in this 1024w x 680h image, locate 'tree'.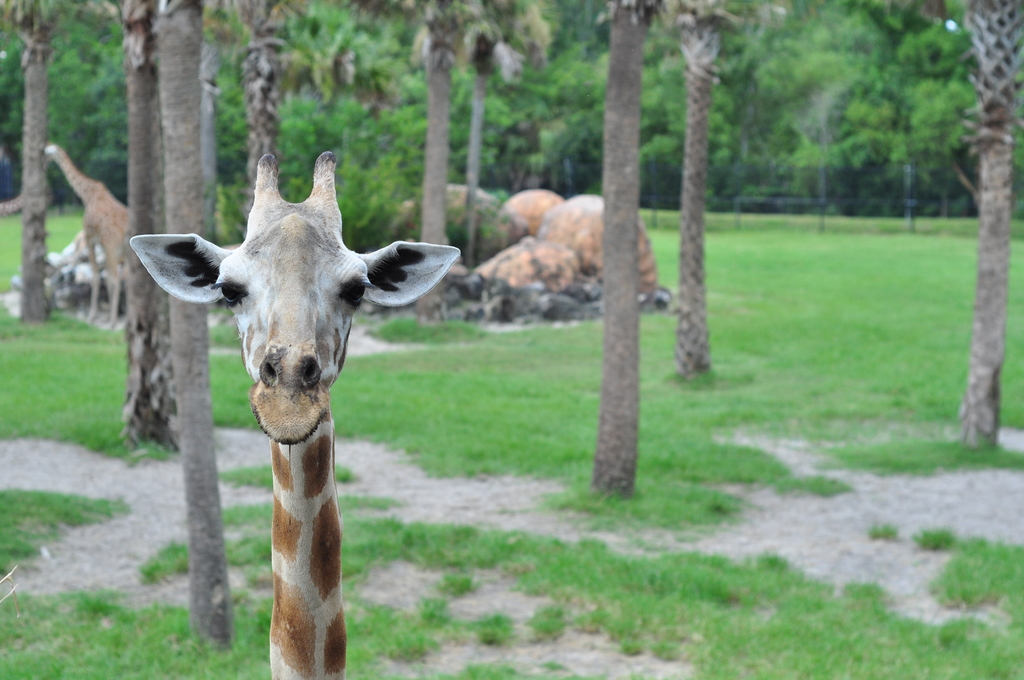
Bounding box: [229, 0, 301, 191].
